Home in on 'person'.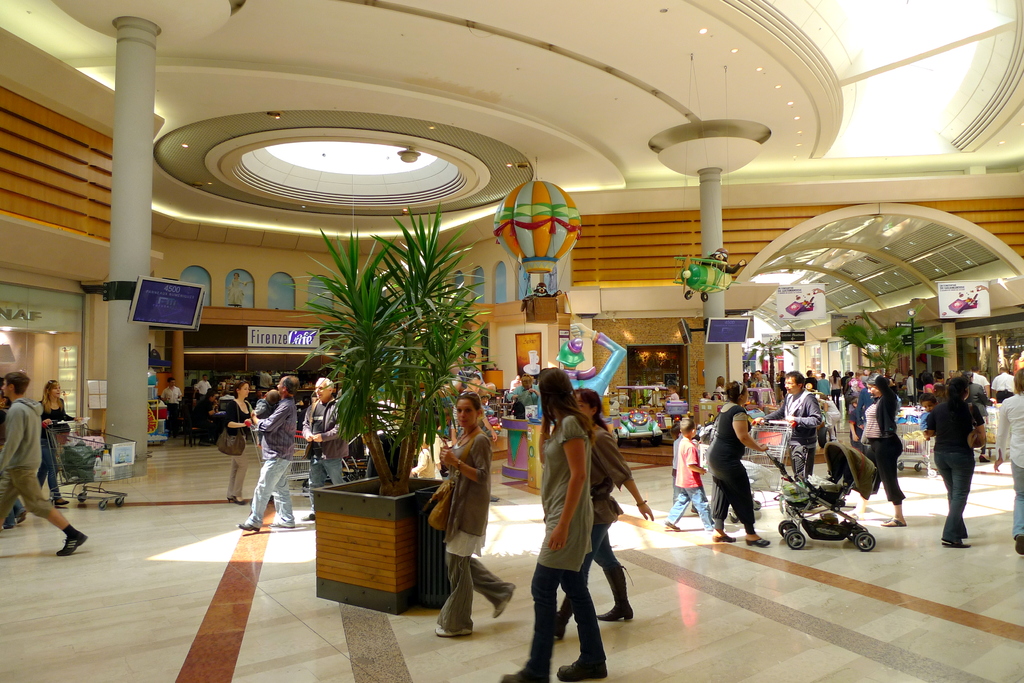
Homed in at [x1=200, y1=374, x2=215, y2=409].
